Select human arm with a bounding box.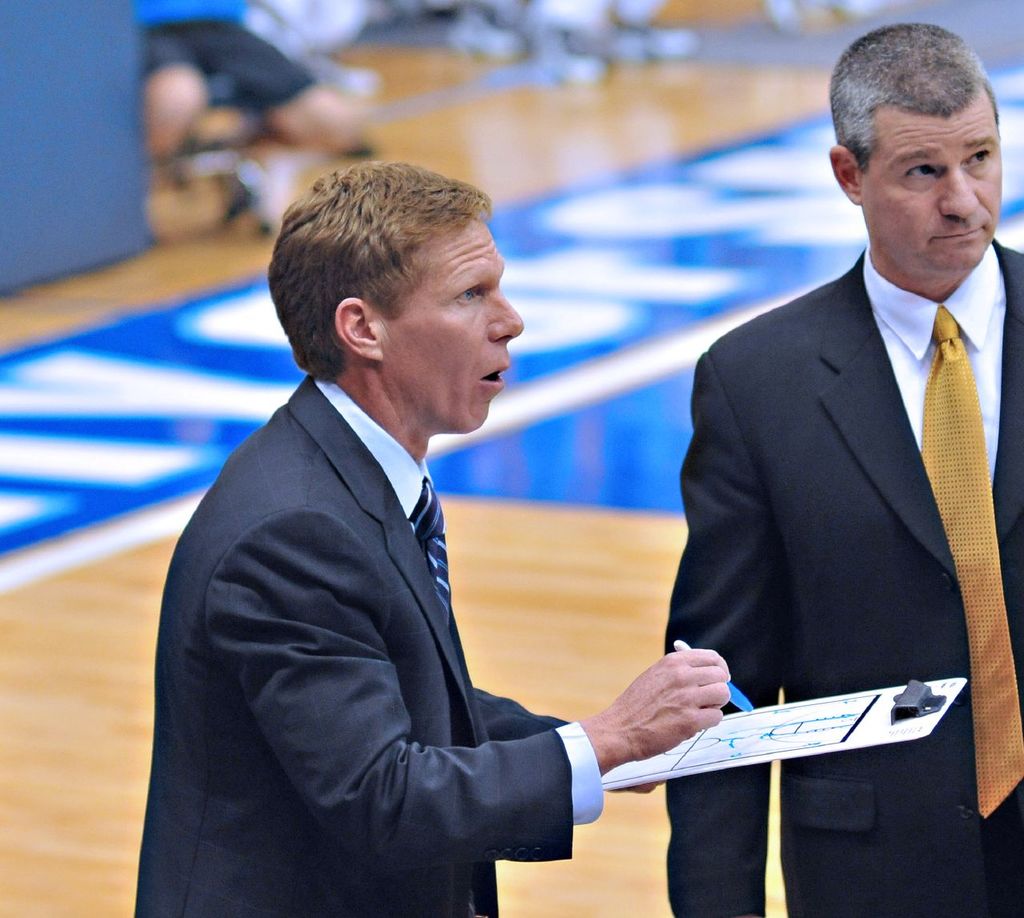
box=[191, 479, 688, 890].
